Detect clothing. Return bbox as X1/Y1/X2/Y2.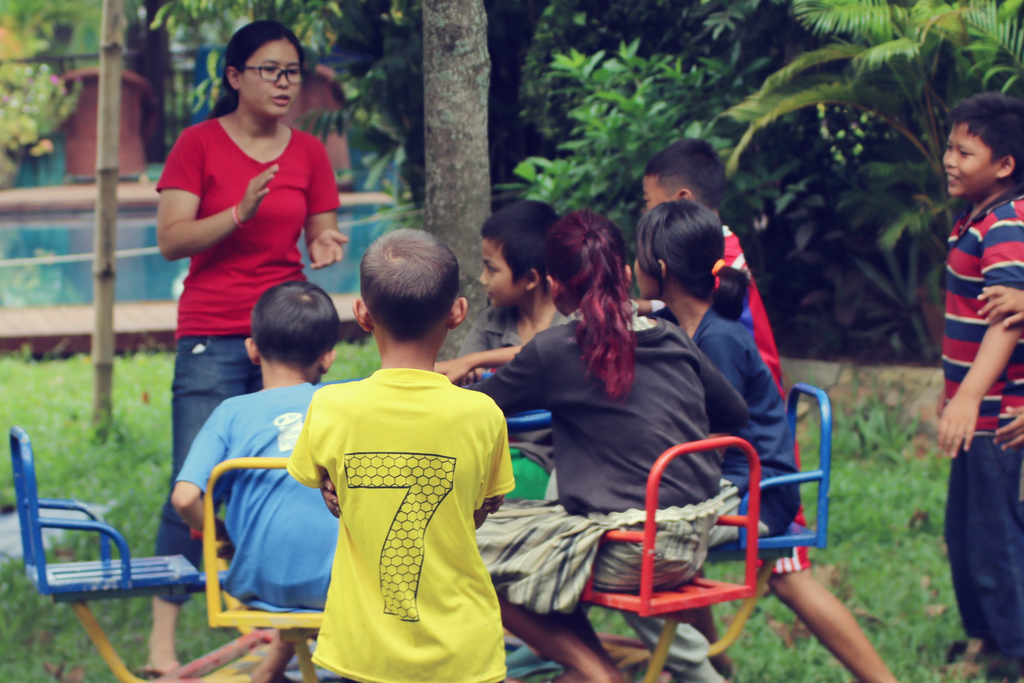
456/298/751/615.
